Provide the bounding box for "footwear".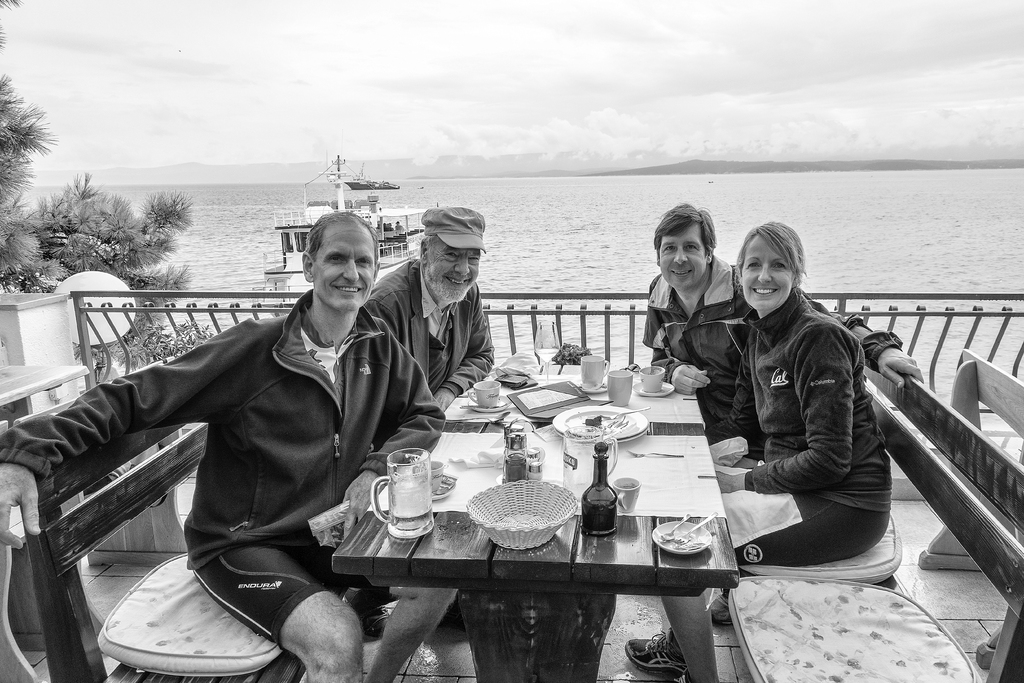
[624,630,688,677].
